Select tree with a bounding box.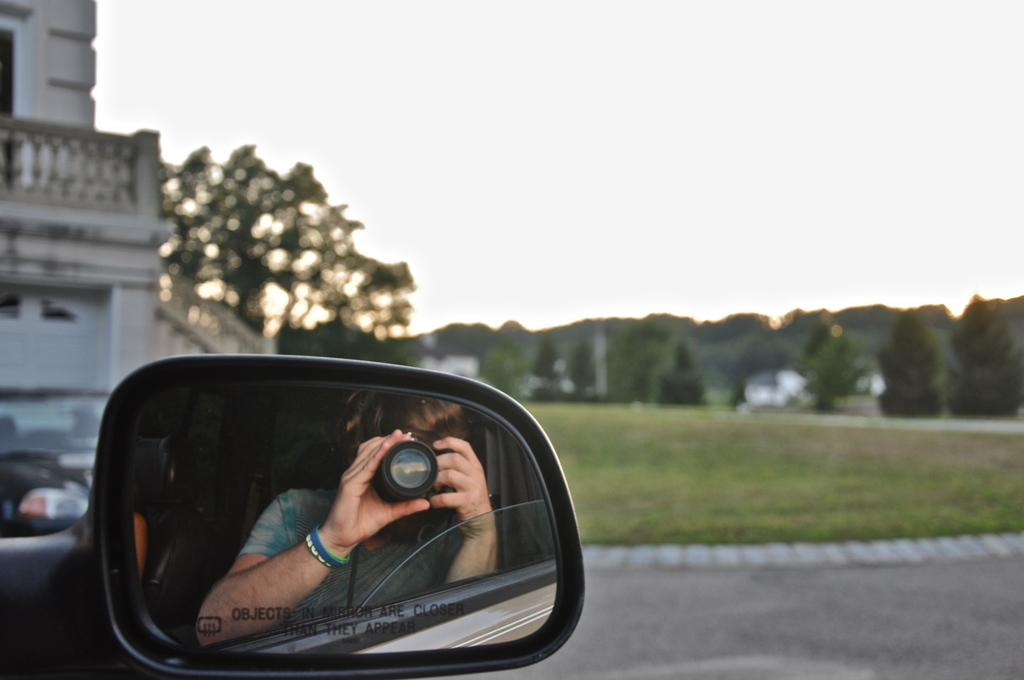
150, 142, 416, 350.
